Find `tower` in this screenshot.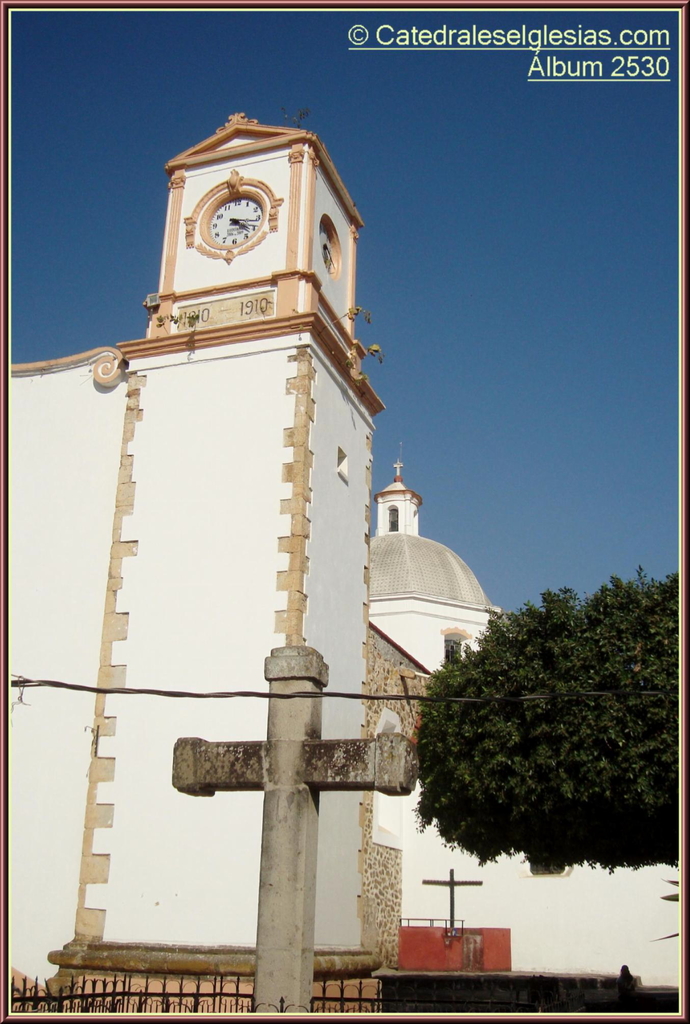
The bounding box for `tower` is 8:112:388:1017.
